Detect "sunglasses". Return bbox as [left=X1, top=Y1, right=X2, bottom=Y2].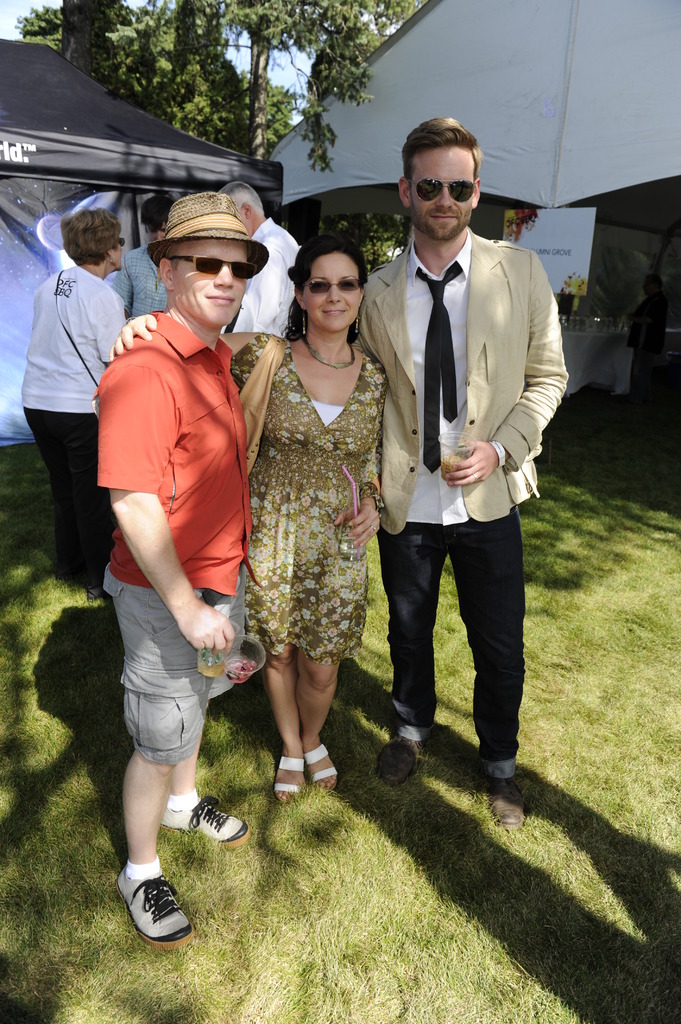
[left=409, top=176, right=476, bottom=202].
